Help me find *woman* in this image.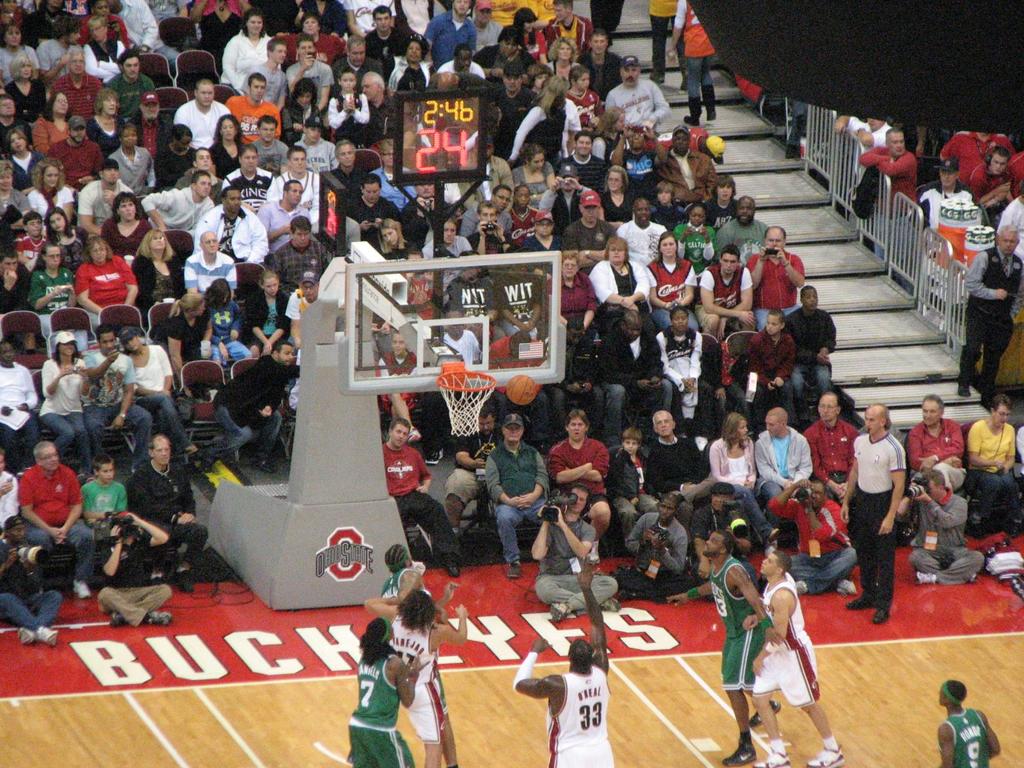
Found it: {"left": 86, "top": 88, "right": 126, "bottom": 164}.
